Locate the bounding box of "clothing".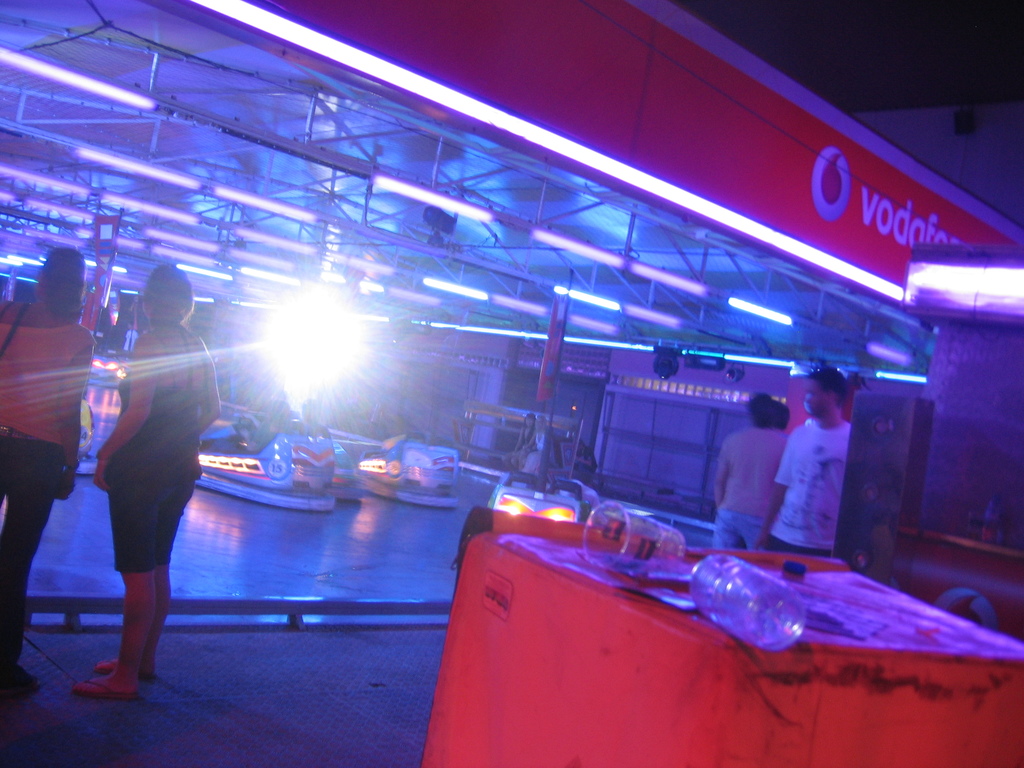
Bounding box: locate(781, 415, 847, 562).
